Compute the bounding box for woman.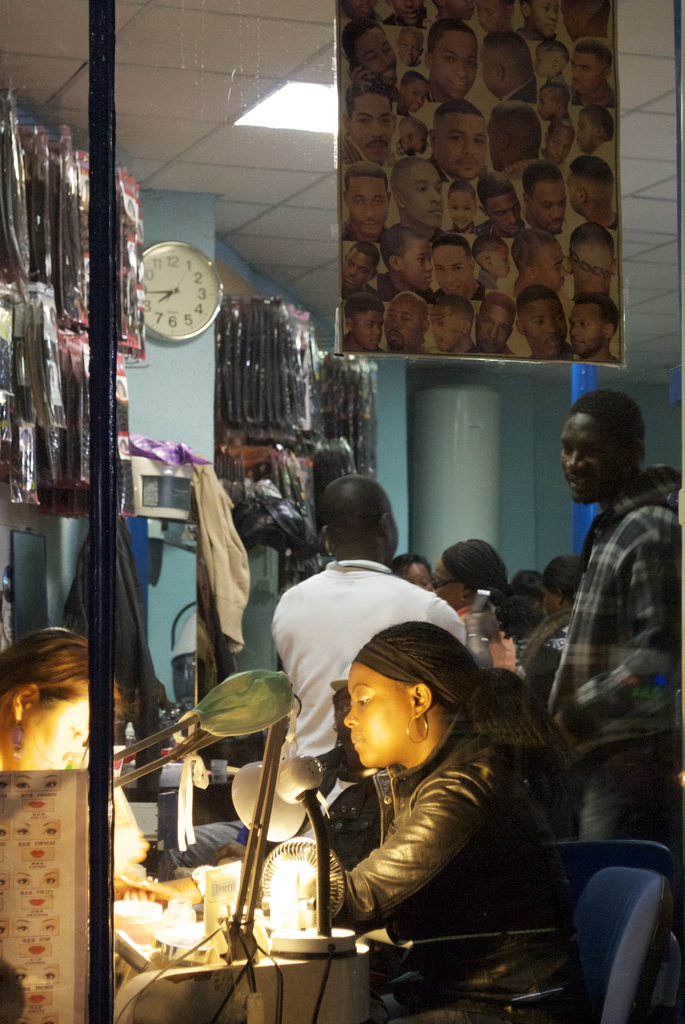
bbox=(428, 537, 519, 625).
